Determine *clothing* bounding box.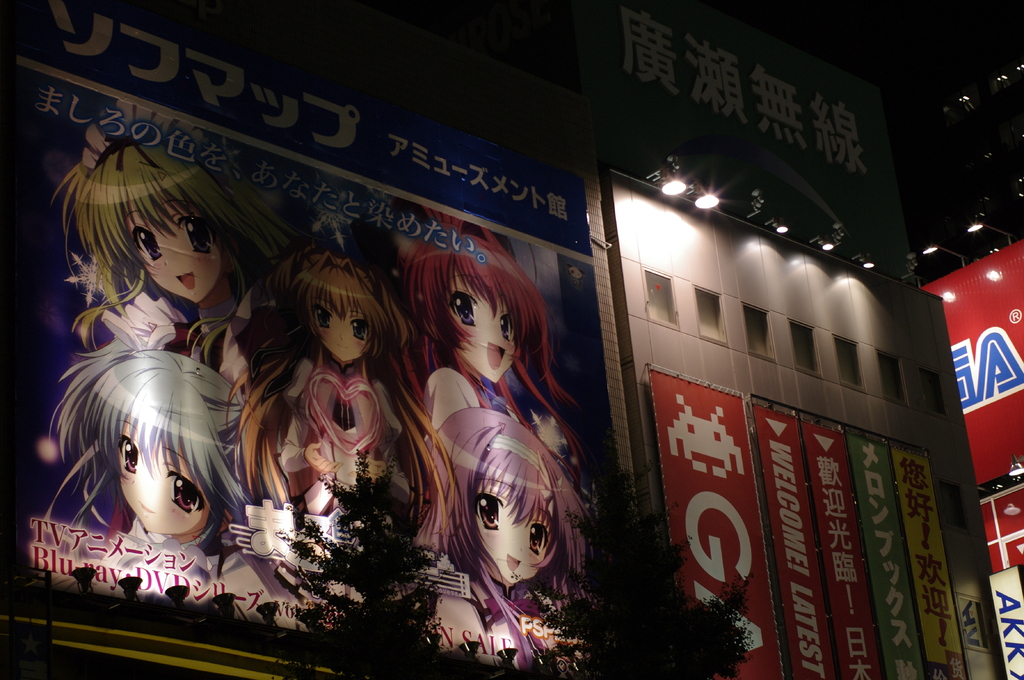
Determined: Rect(167, 281, 278, 382).
